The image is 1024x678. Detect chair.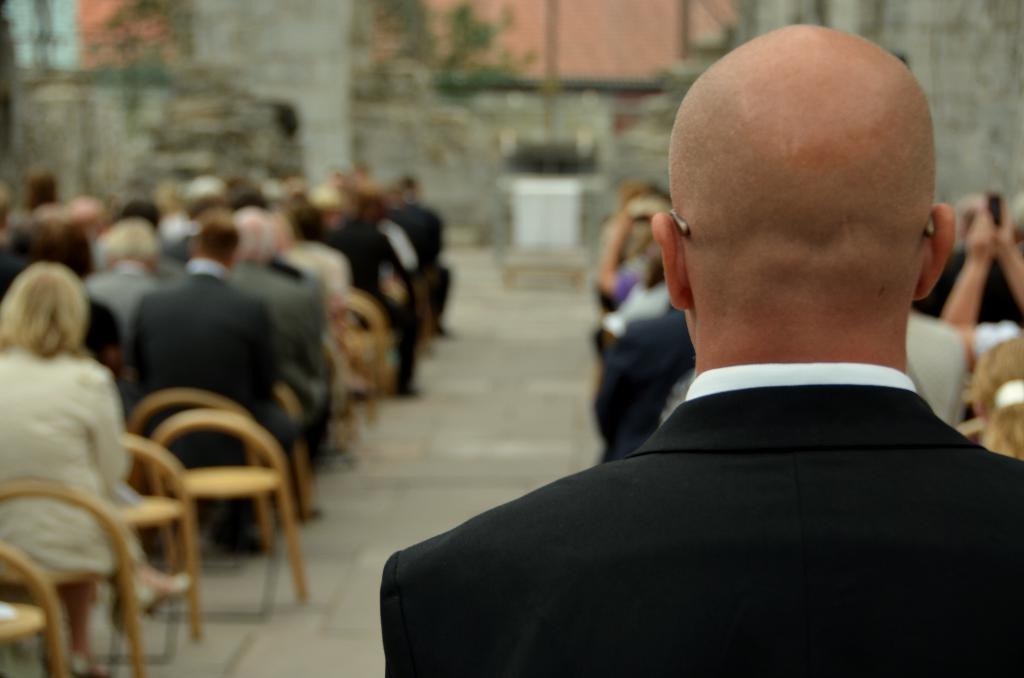
Detection: 333, 293, 388, 414.
